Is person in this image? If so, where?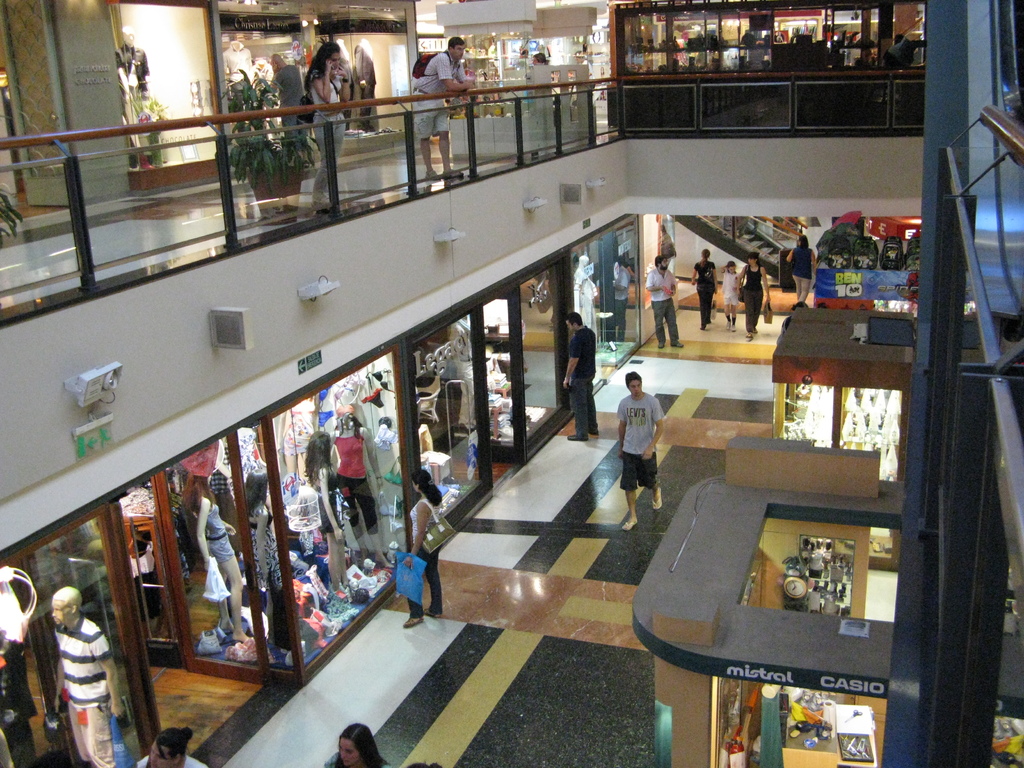
Yes, at detection(520, 47, 554, 100).
